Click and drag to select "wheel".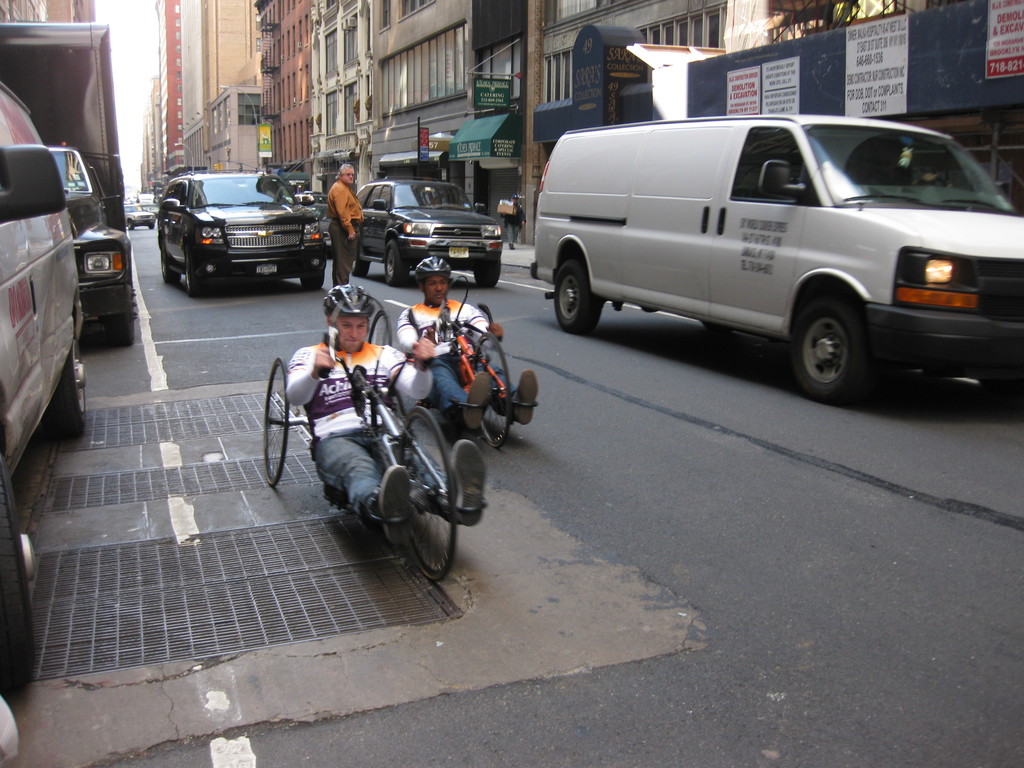
Selection: [161, 237, 181, 283].
